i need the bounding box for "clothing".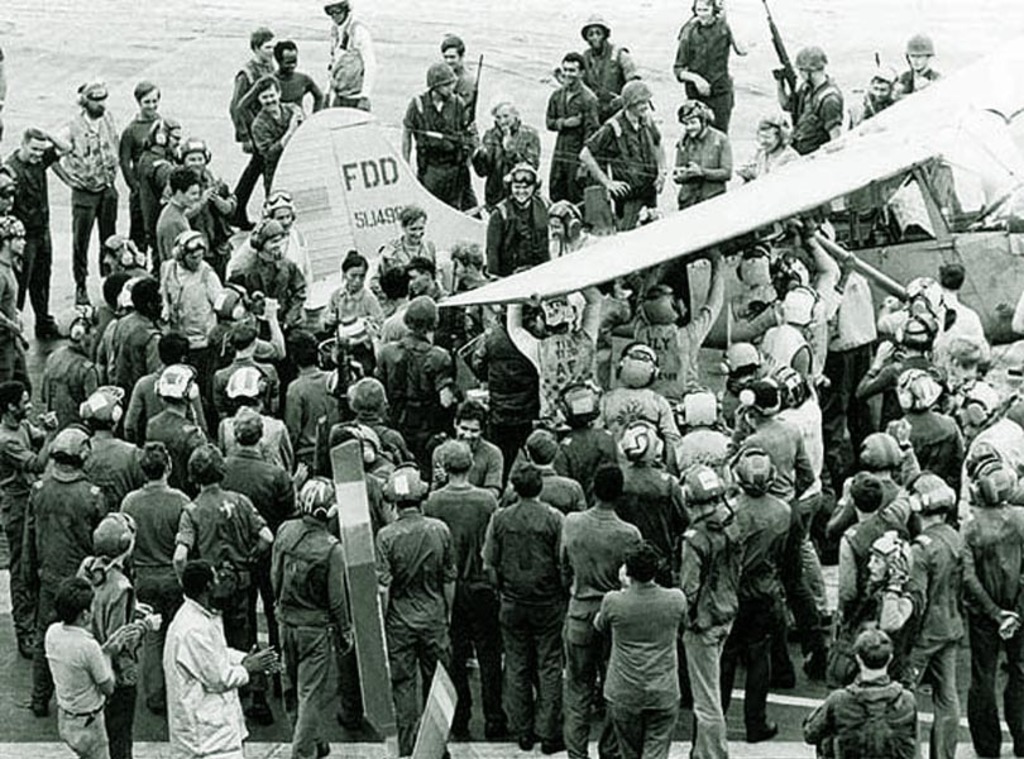
Here it is: (x1=0, y1=419, x2=52, y2=548).
